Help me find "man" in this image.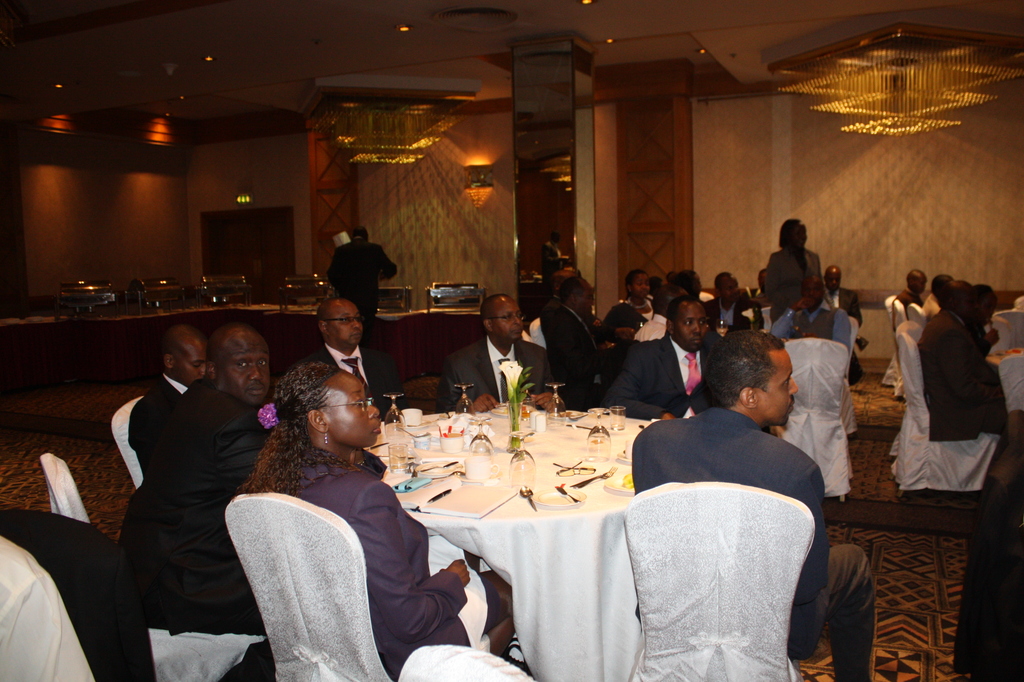
Found it: (left=593, top=293, right=720, bottom=419).
